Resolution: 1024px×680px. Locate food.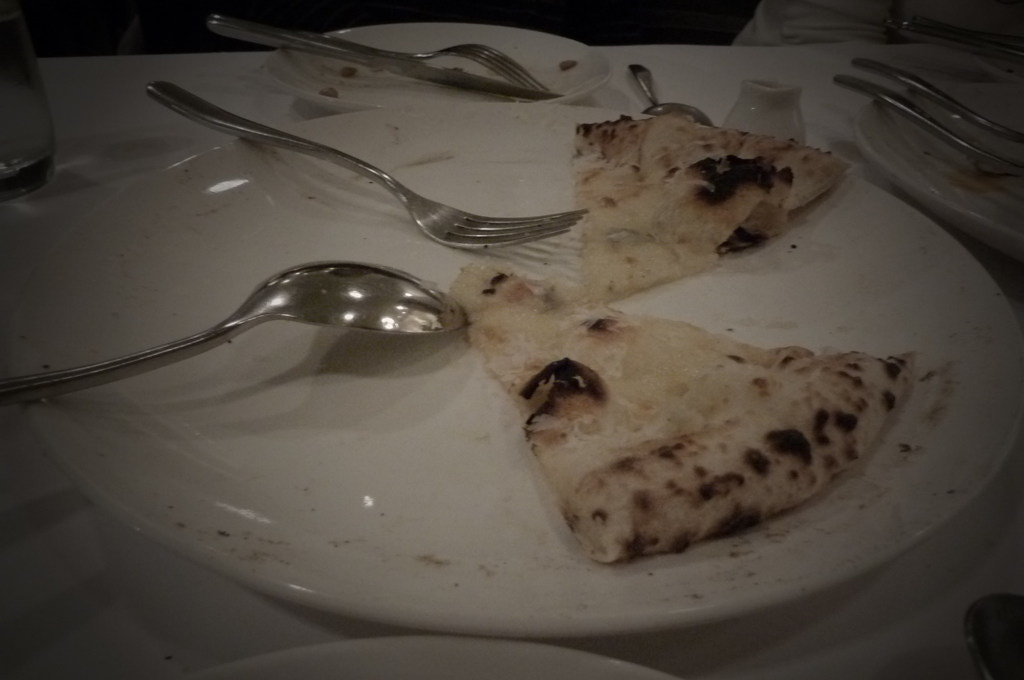
bbox=[569, 110, 849, 305].
